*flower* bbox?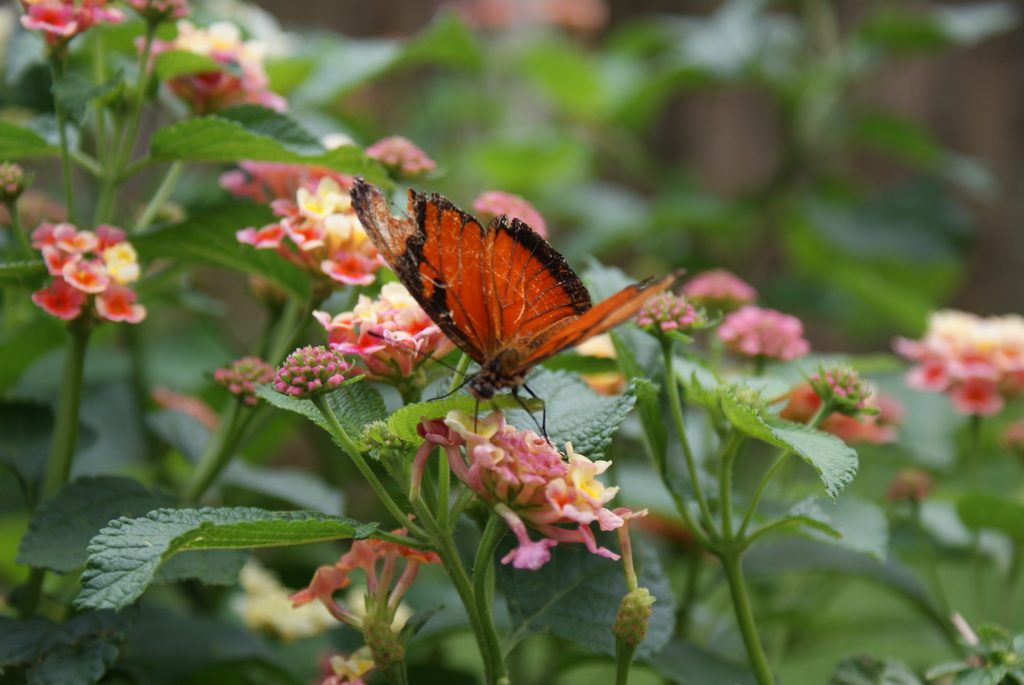
l=364, t=132, r=436, b=182
